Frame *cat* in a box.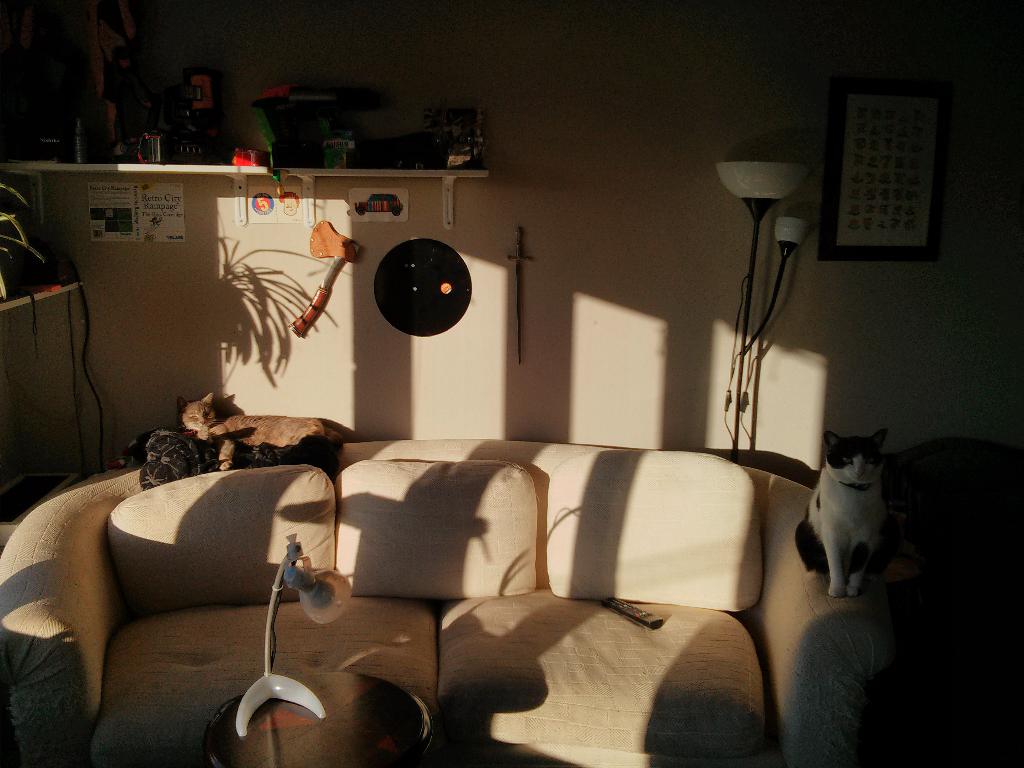
[left=174, top=385, right=345, bottom=471].
